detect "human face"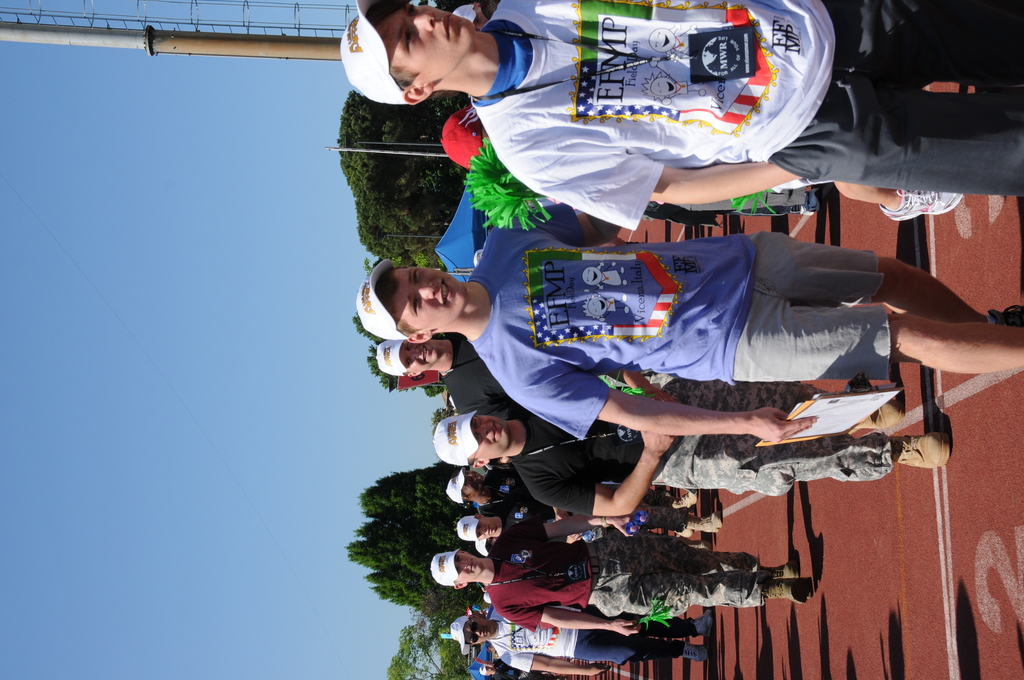
(left=383, top=1, right=479, bottom=80)
